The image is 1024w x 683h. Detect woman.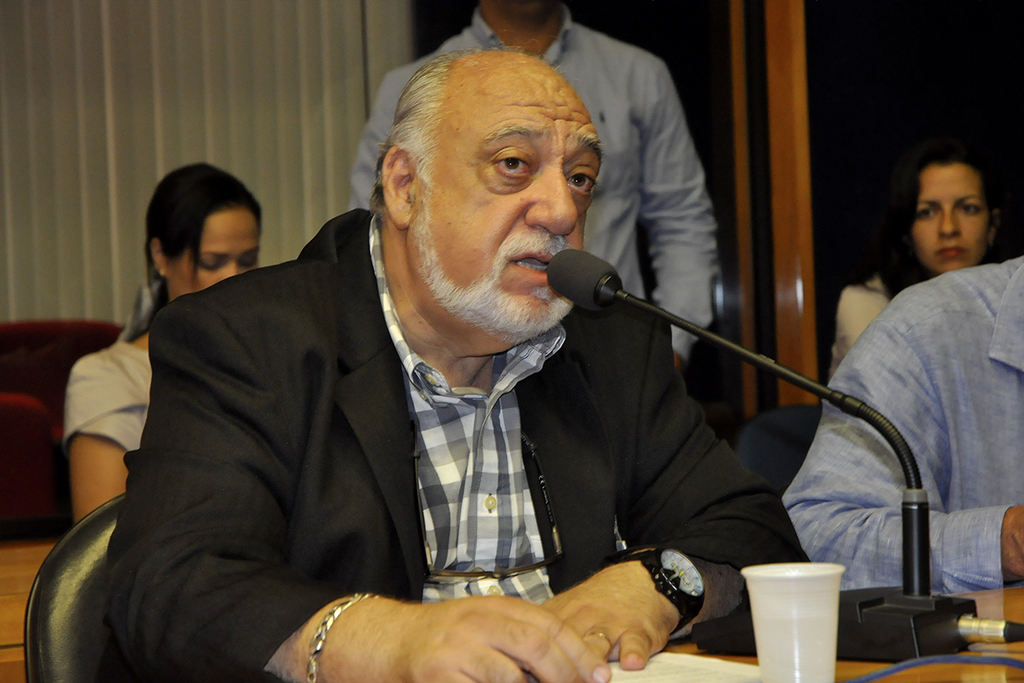
Detection: (x1=62, y1=162, x2=262, y2=528).
